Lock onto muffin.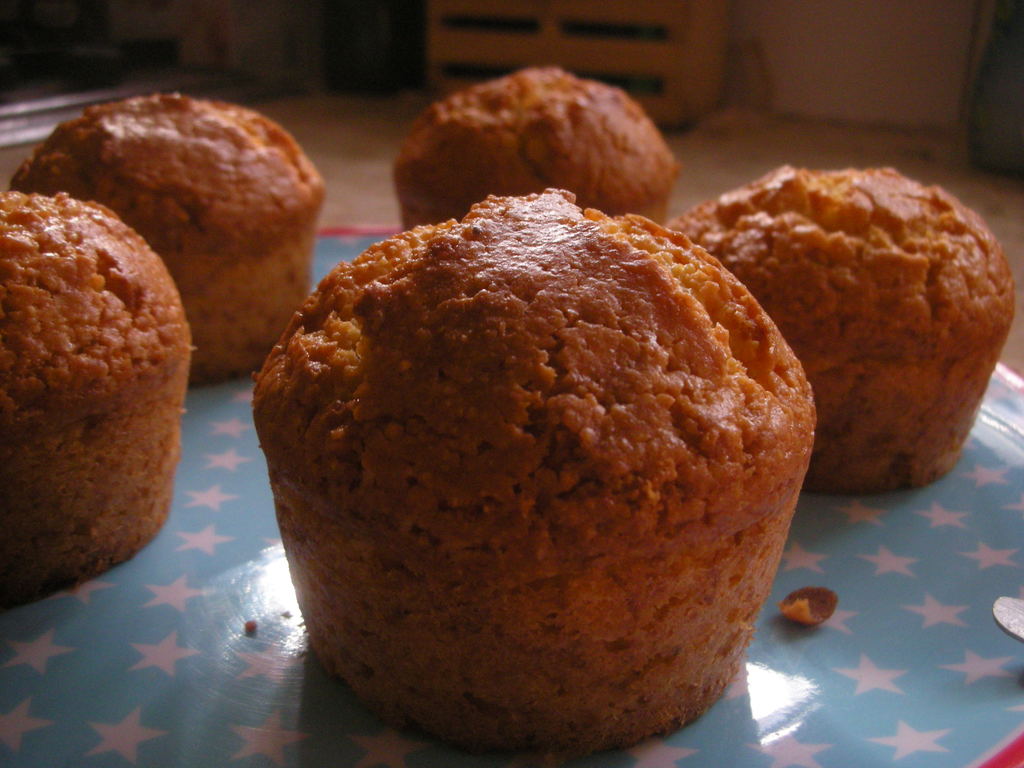
Locked: x1=4 y1=81 x2=328 y2=386.
